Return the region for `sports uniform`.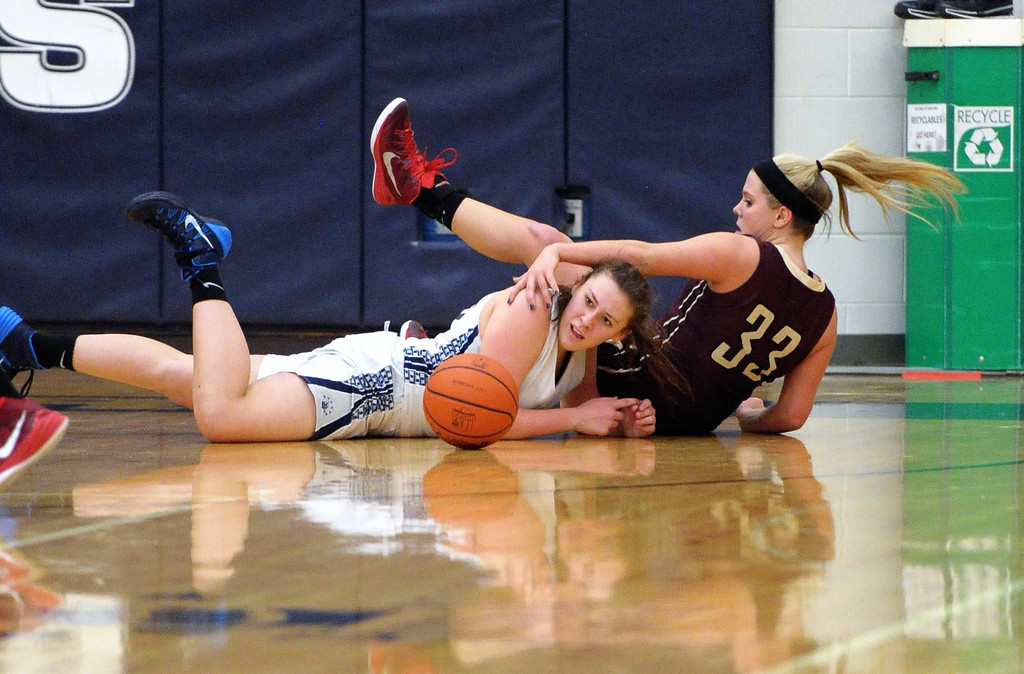
bbox(642, 236, 838, 442).
